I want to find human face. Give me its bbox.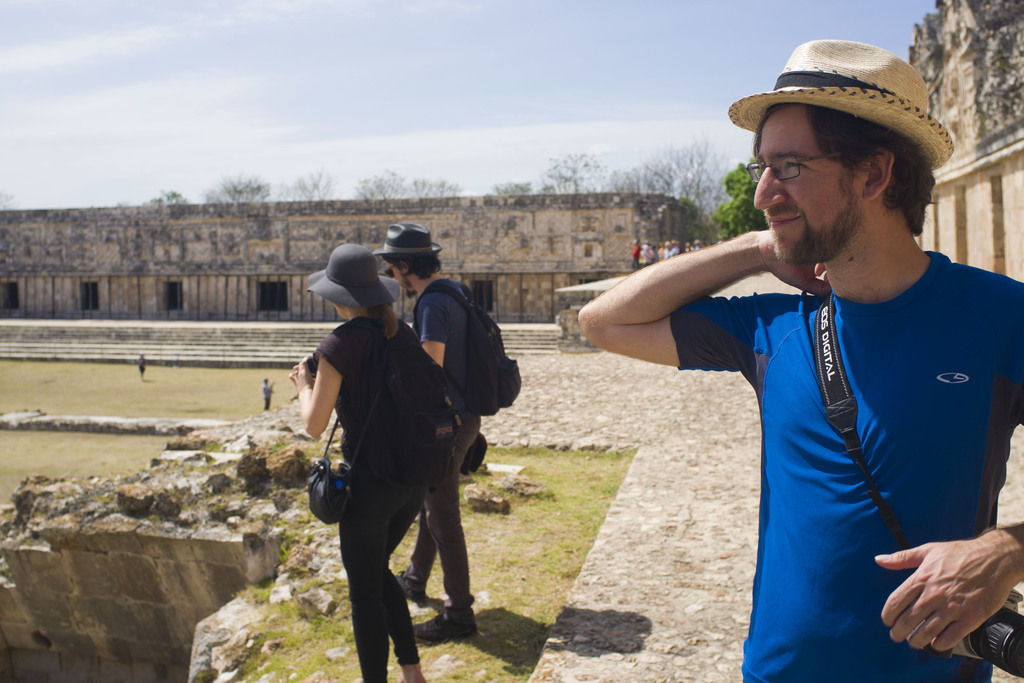
pyautogui.locateOnScreen(751, 107, 870, 267).
